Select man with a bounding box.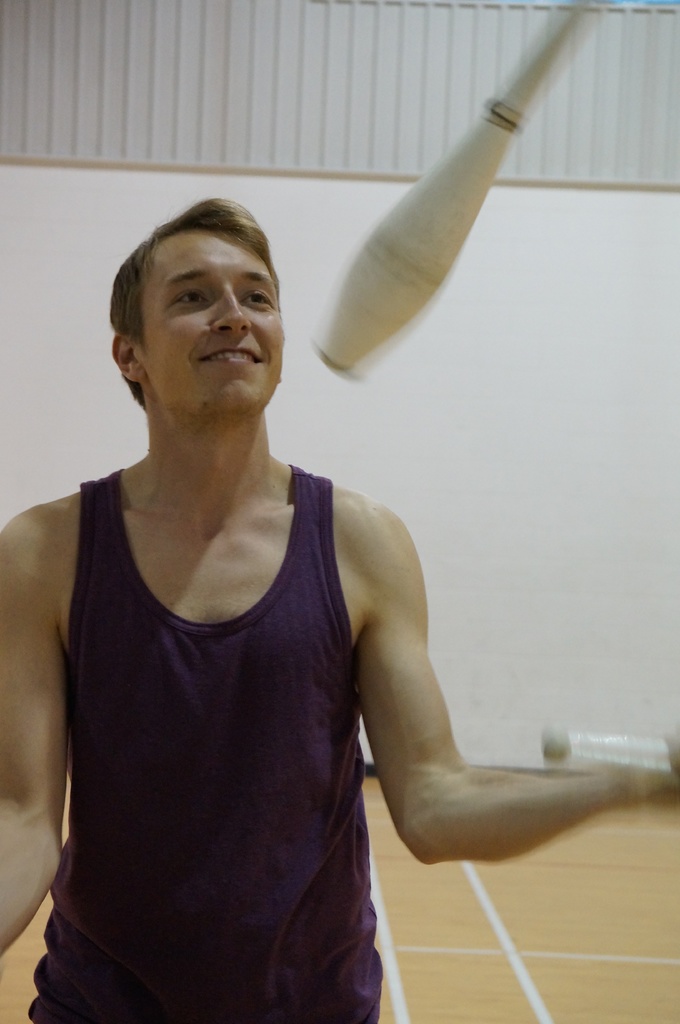
BBox(0, 147, 571, 989).
